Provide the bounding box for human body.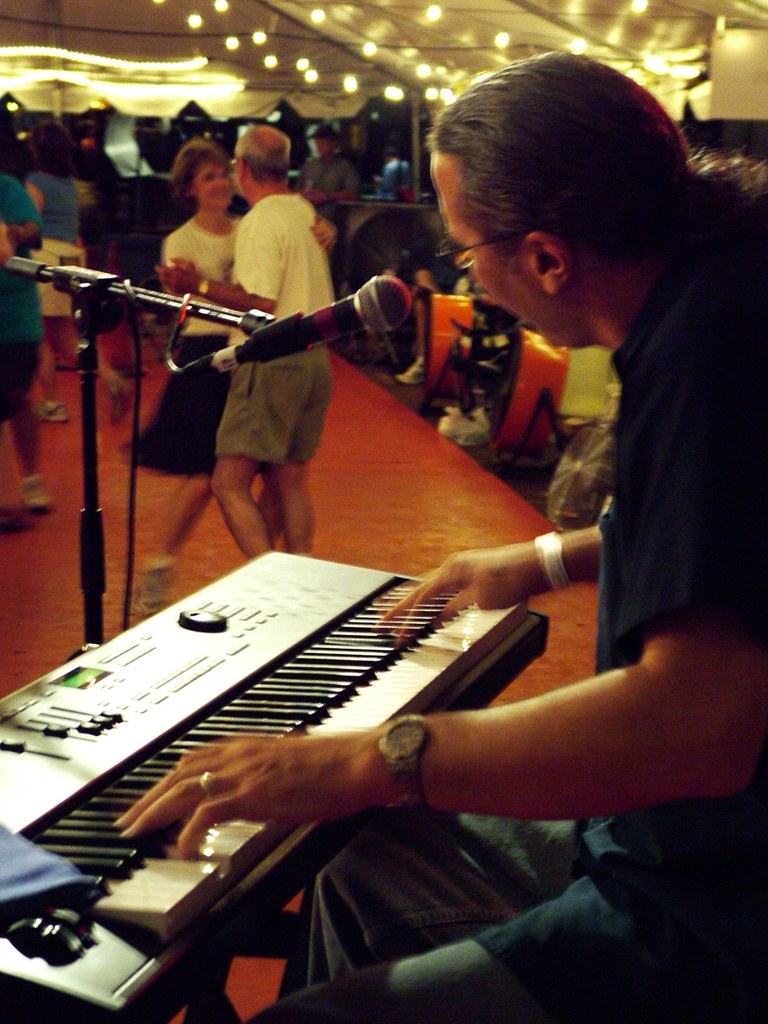
rect(0, 175, 44, 536).
